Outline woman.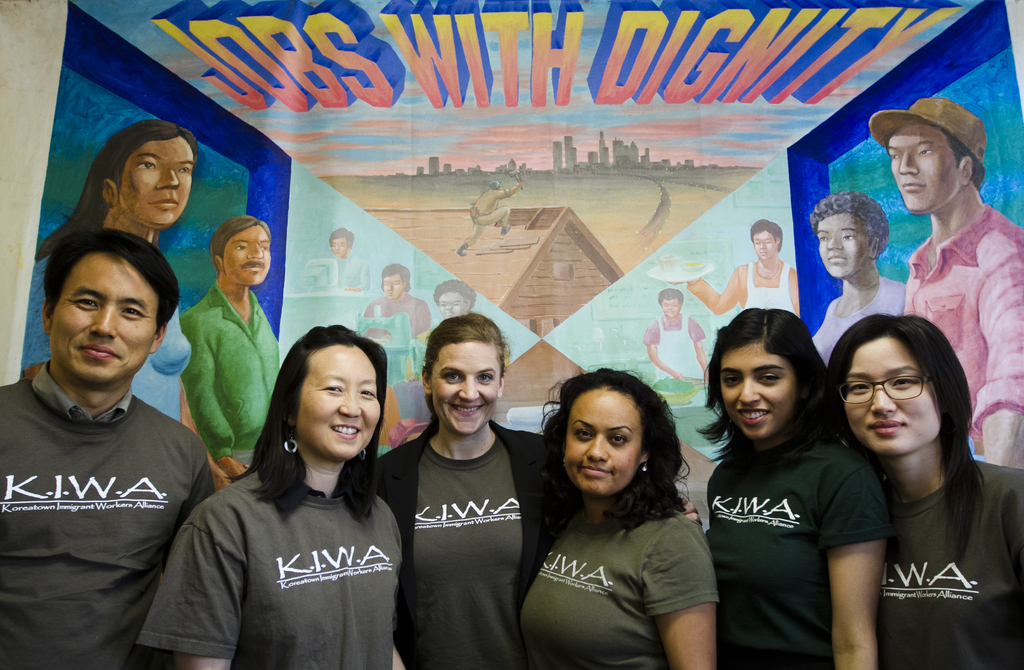
Outline: bbox=(376, 314, 707, 669).
